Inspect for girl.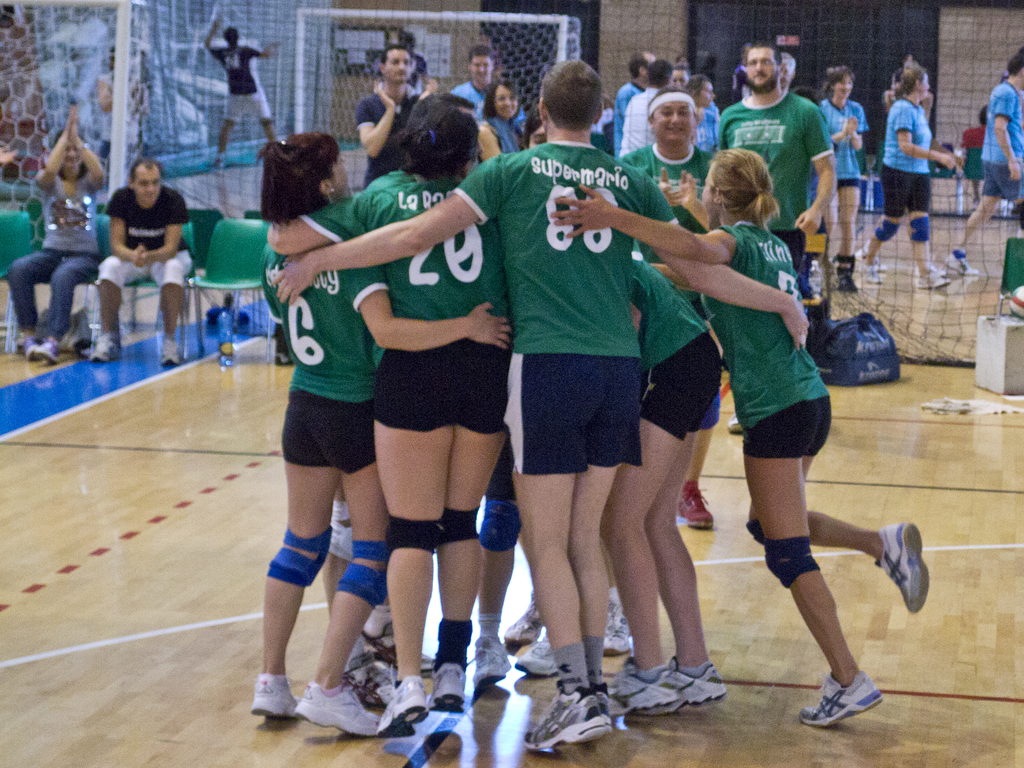
Inspection: locate(339, 100, 494, 704).
